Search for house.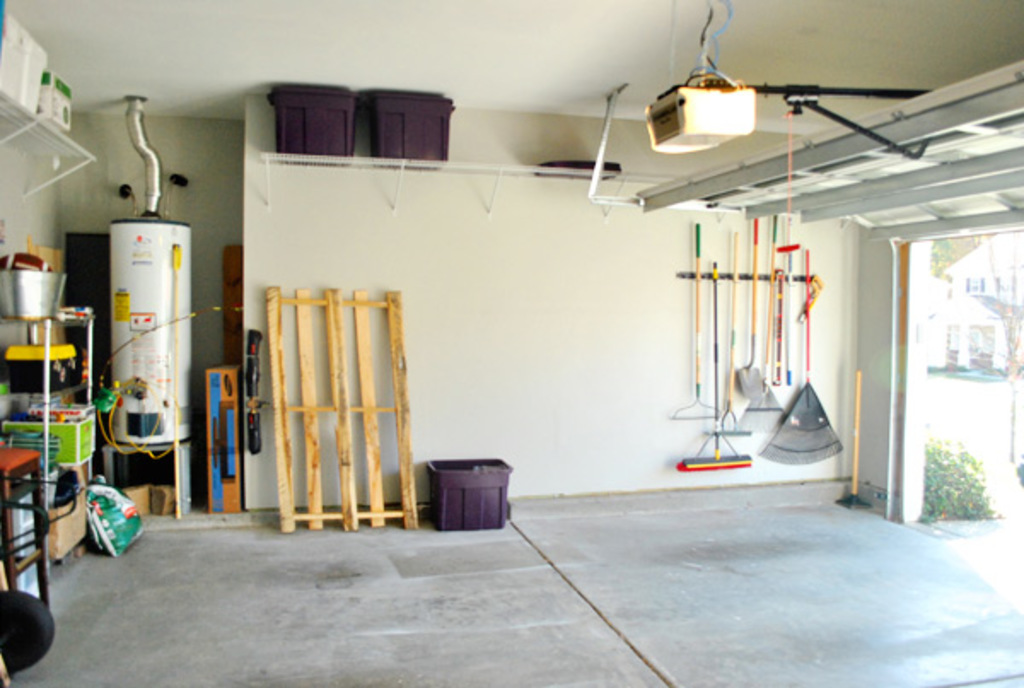
Found at 920,290,1022,376.
